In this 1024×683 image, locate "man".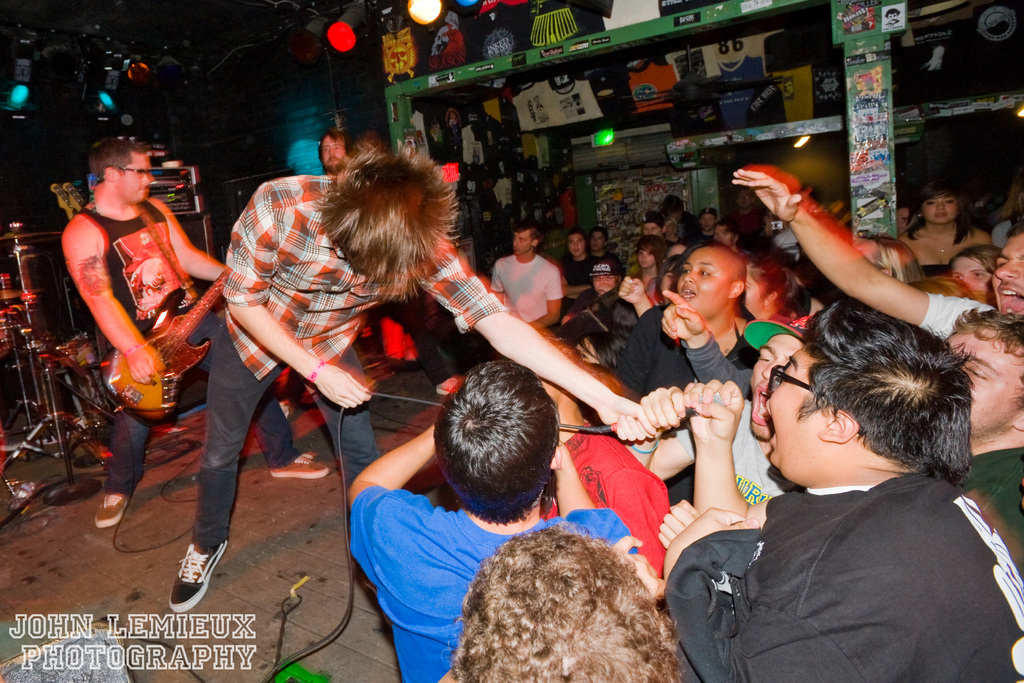
Bounding box: left=646, top=209, right=670, bottom=252.
